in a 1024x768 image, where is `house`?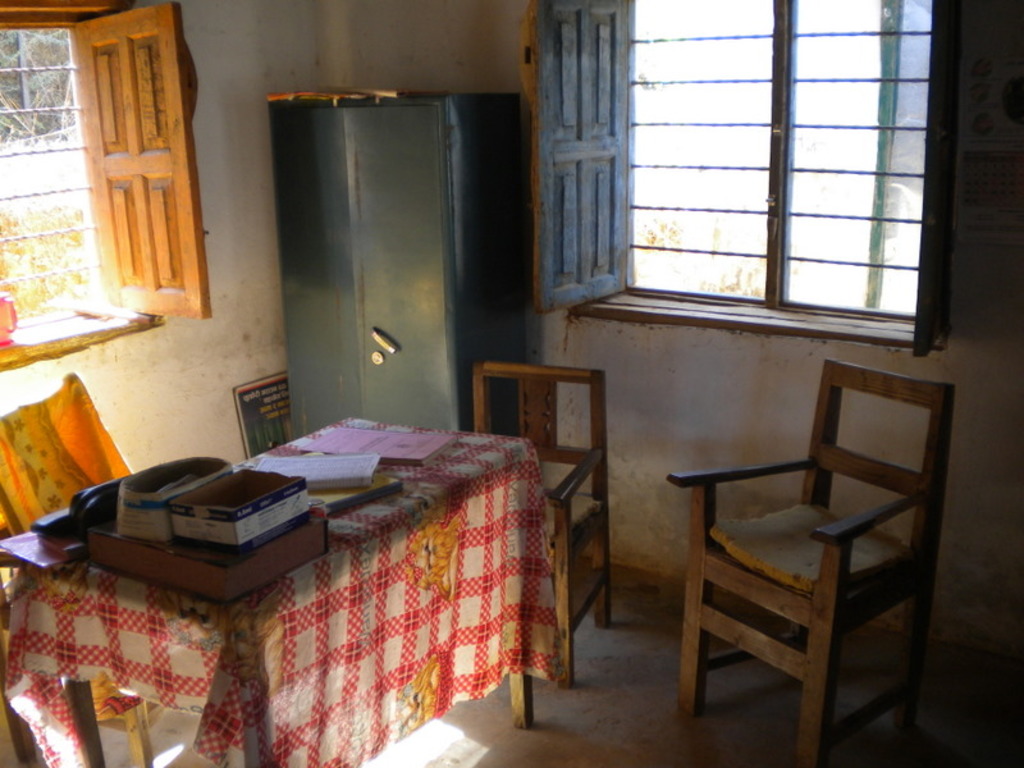
0, 0, 892, 730.
